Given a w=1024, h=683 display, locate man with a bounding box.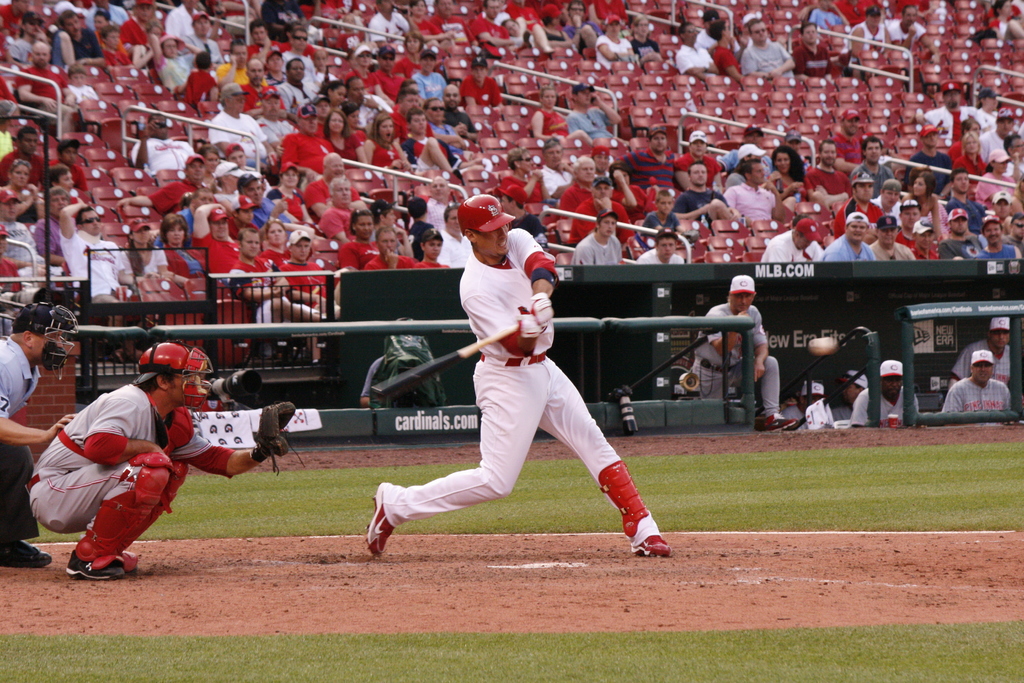
Located: 113,151,209,214.
